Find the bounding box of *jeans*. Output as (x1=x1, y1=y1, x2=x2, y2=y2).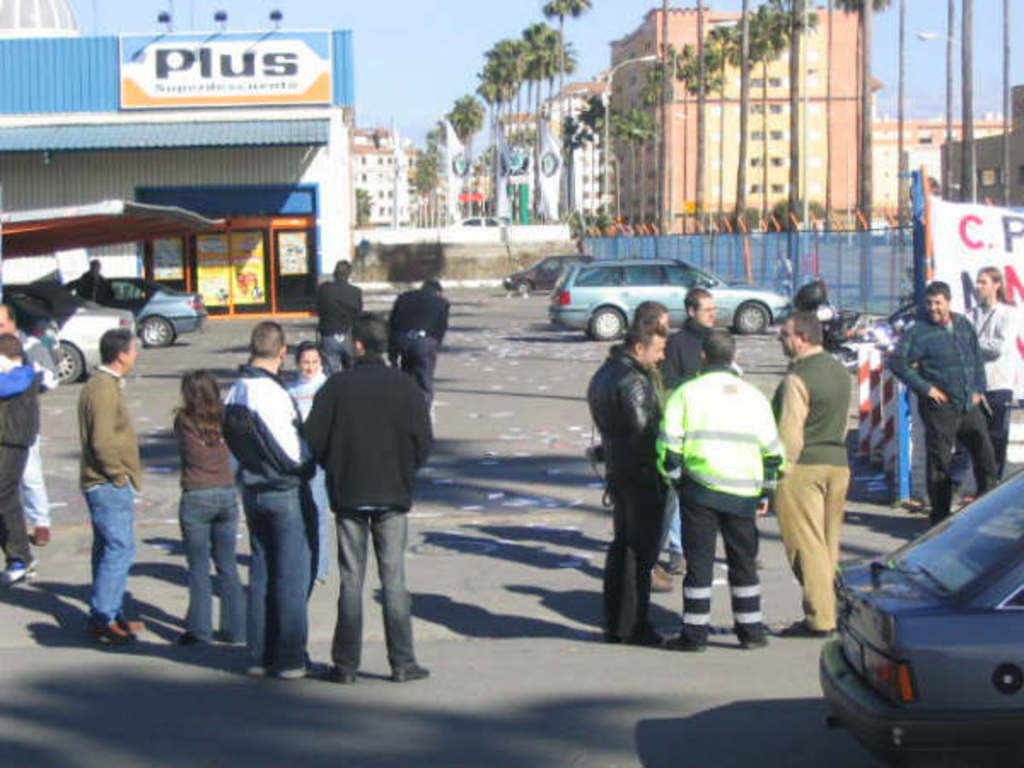
(x1=237, y1=481, x2=324, y2=669).
